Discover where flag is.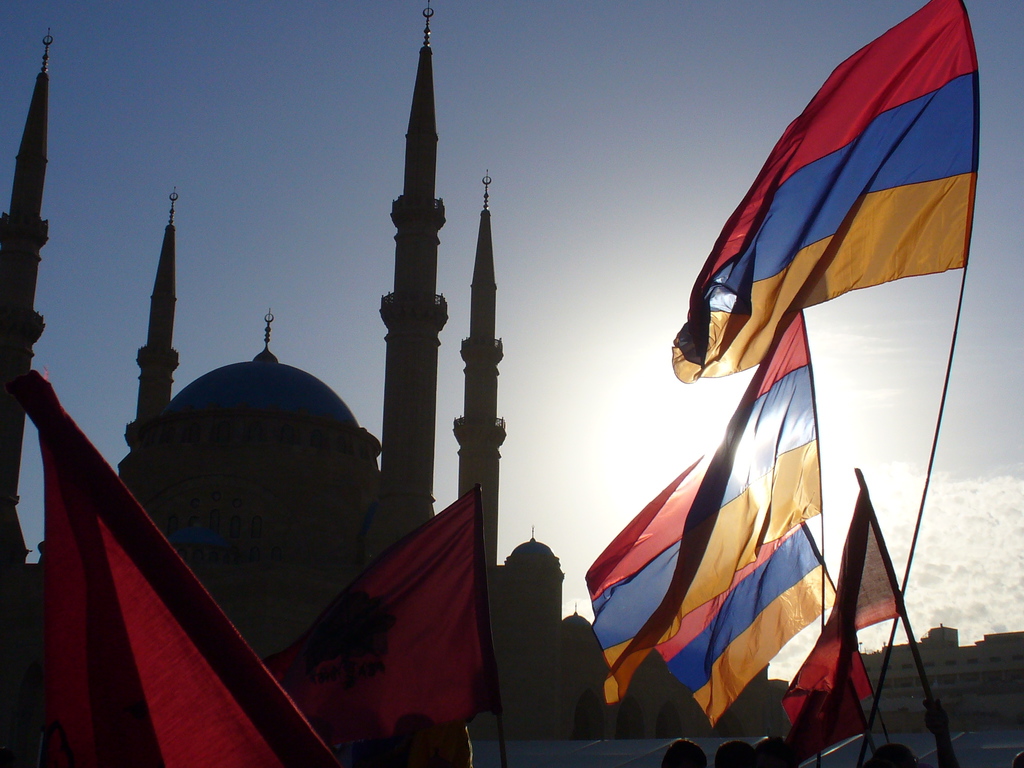
Discovered at [361, 494, 496, 752].
